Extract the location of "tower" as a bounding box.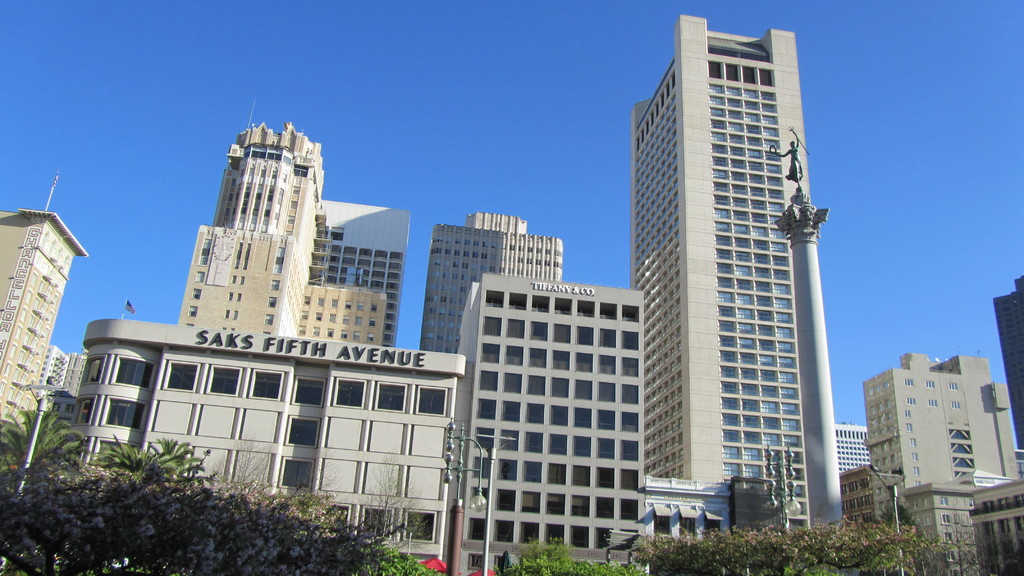
293,276,392,348.
